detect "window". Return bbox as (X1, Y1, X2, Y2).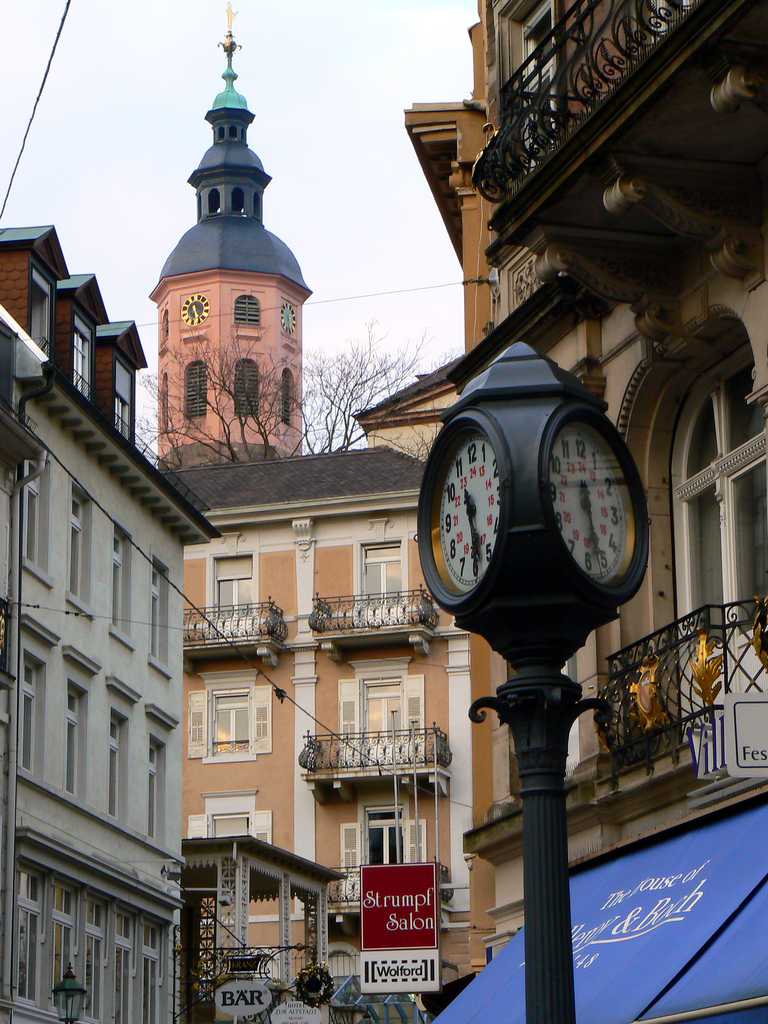
(148, 736, 164, 841).
